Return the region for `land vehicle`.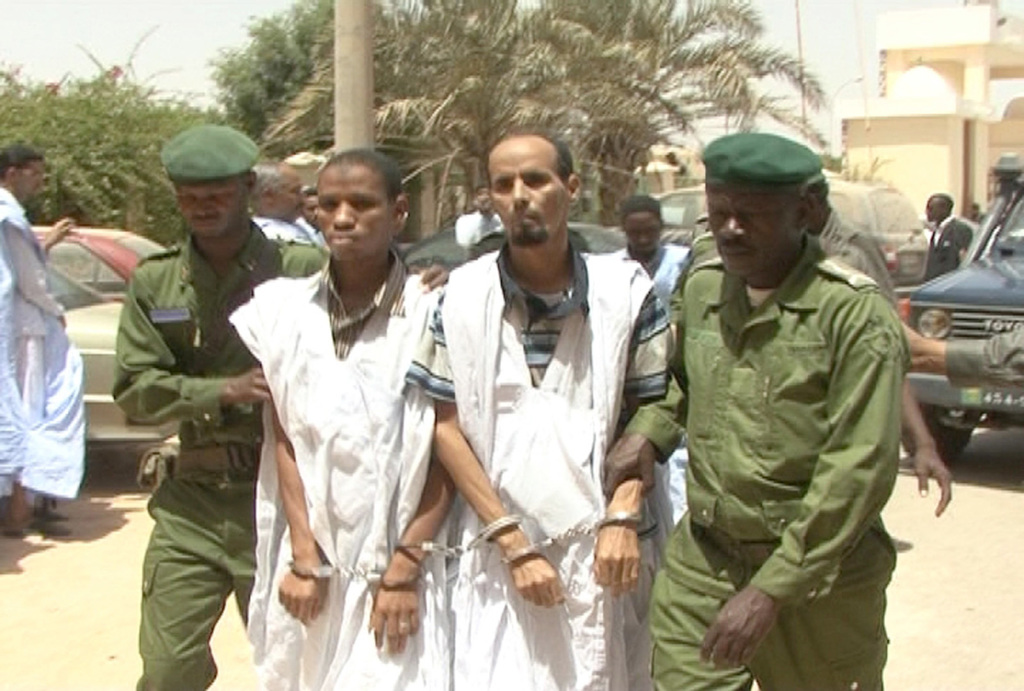
detection(33, 223, 183, 447).
